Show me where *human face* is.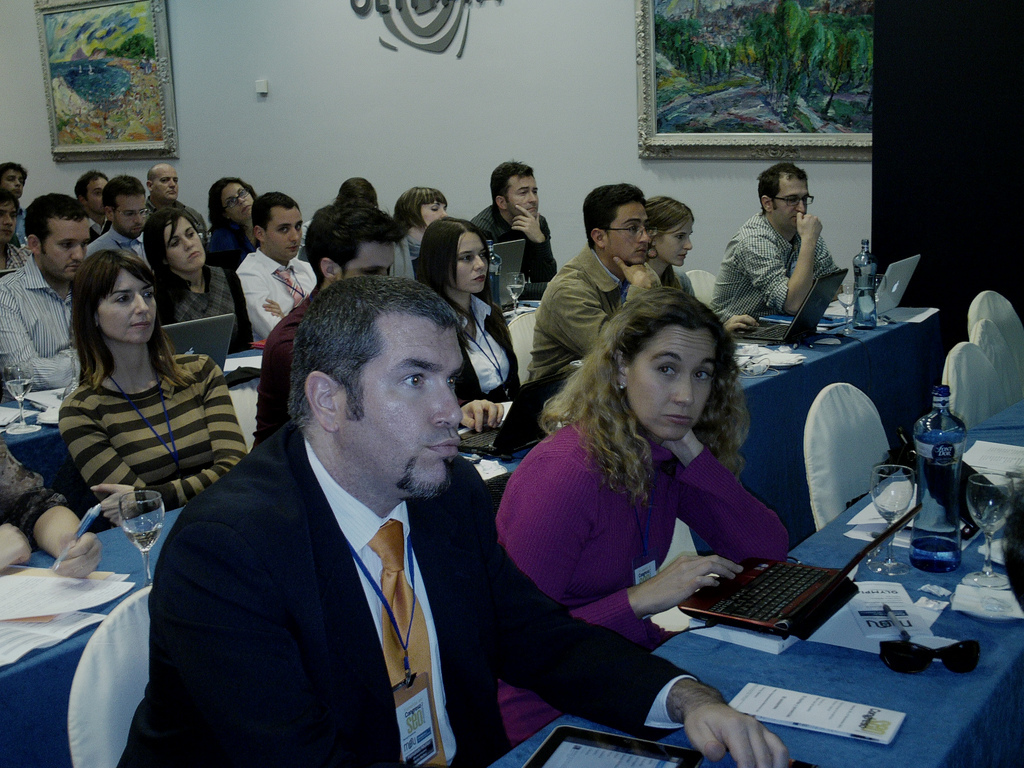
*human face* is at (349,242,393,280).
